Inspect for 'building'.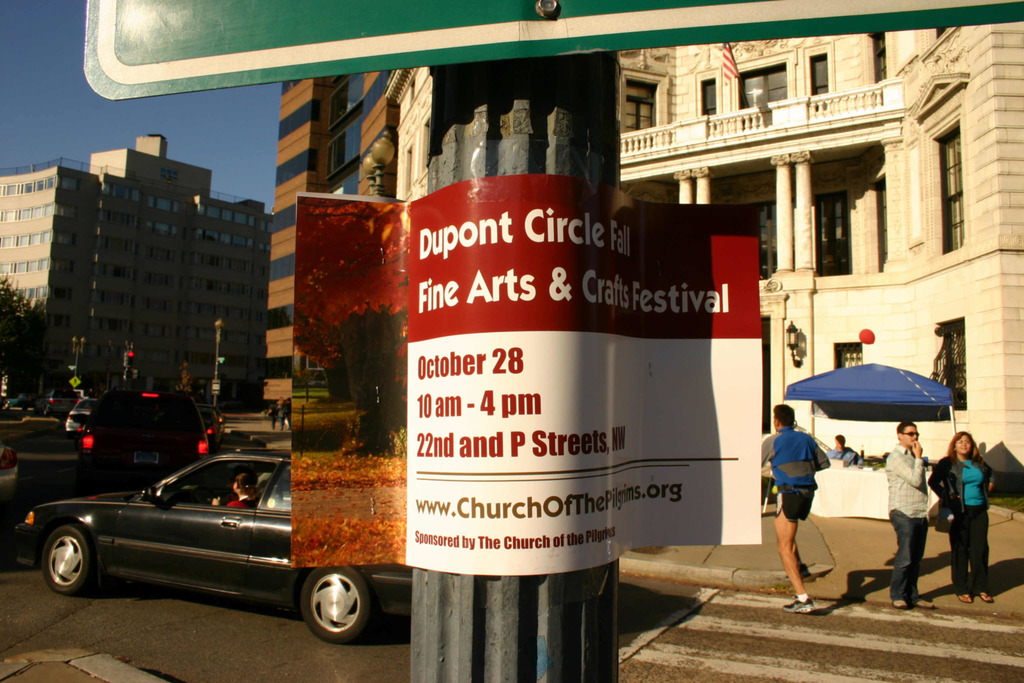
Inspection: (left=0, top=131, right=276, bottom=422).
